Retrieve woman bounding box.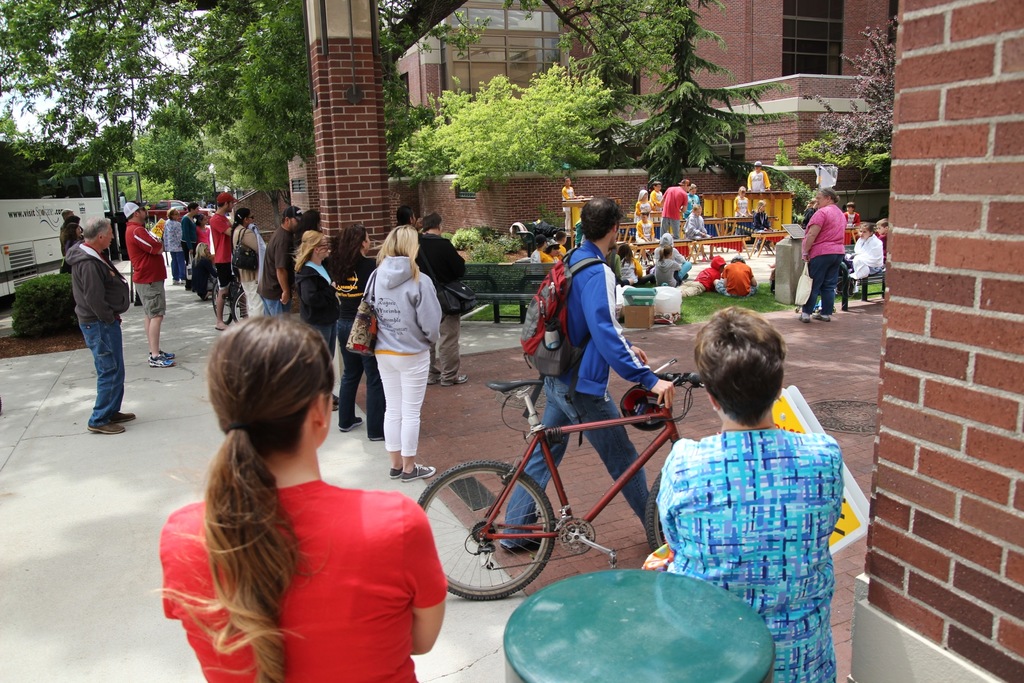
Bounding box: x1=153 y1=311 x2=451 y2=682.
